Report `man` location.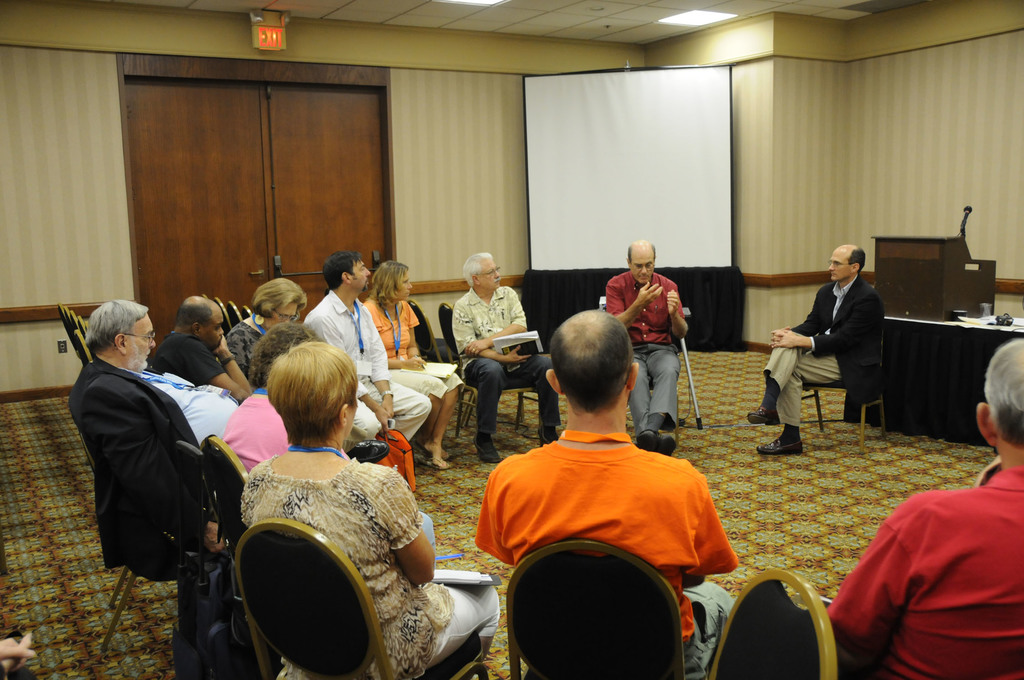
Report: (826,334,1023,679).
